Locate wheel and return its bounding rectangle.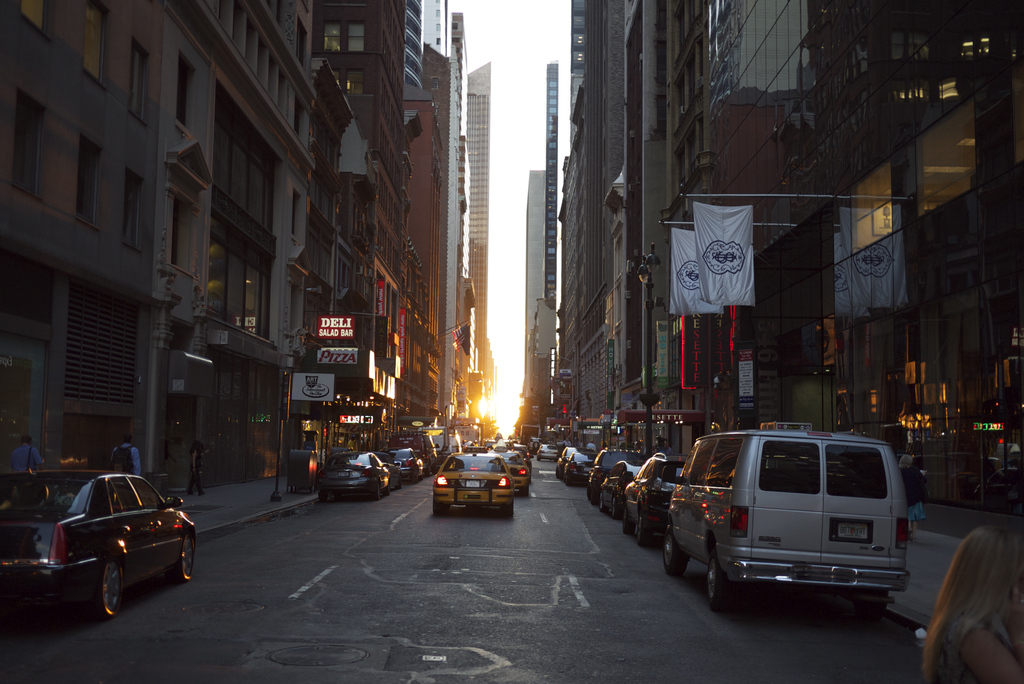
{"left": 318, "top": 494, "right": 328, "bottom": 503}.
